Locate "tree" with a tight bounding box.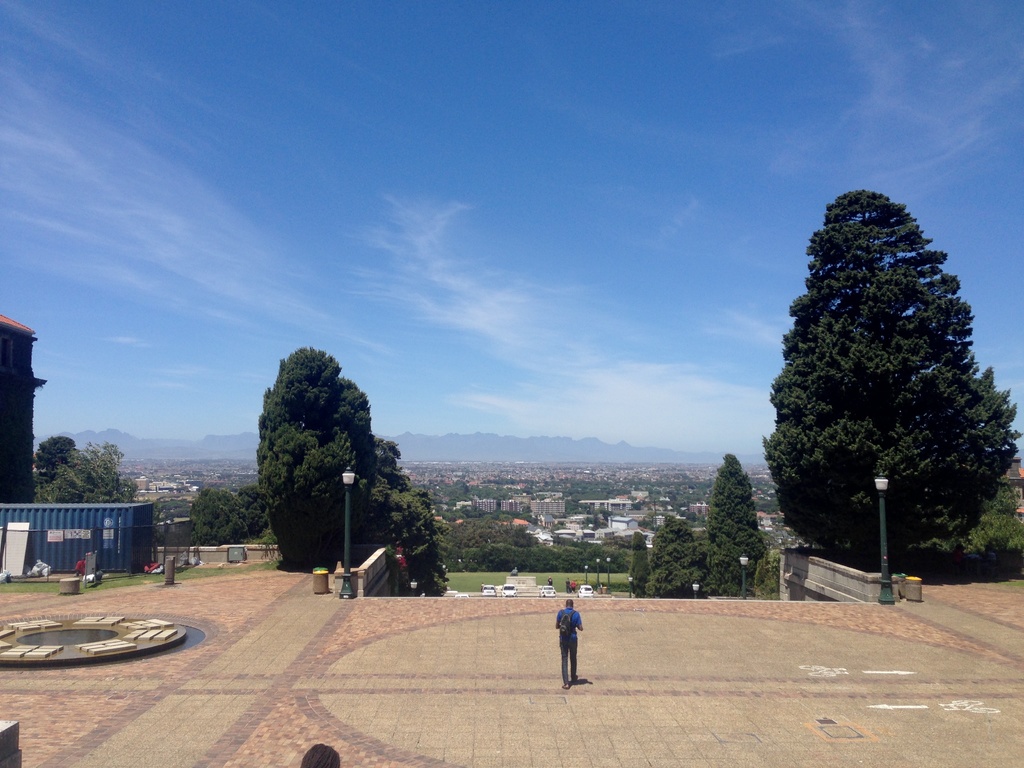
{"x1": 740, "y1": 196, "x2": 1005, "y2": 601}.
